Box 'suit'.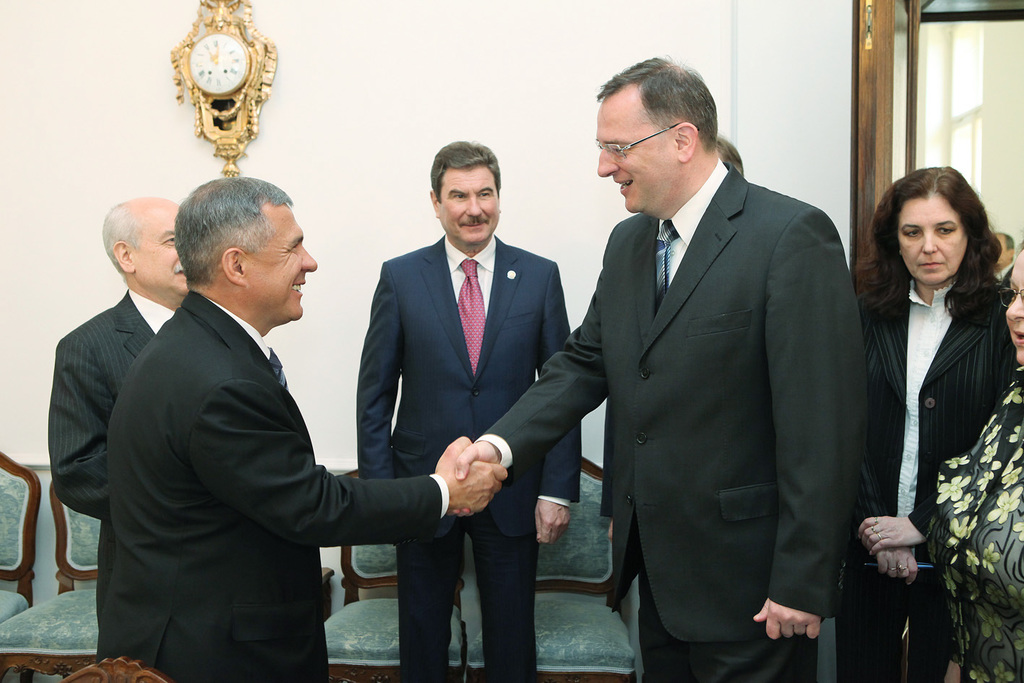
[x1=356, y1=232, x2=585, y2=682].
